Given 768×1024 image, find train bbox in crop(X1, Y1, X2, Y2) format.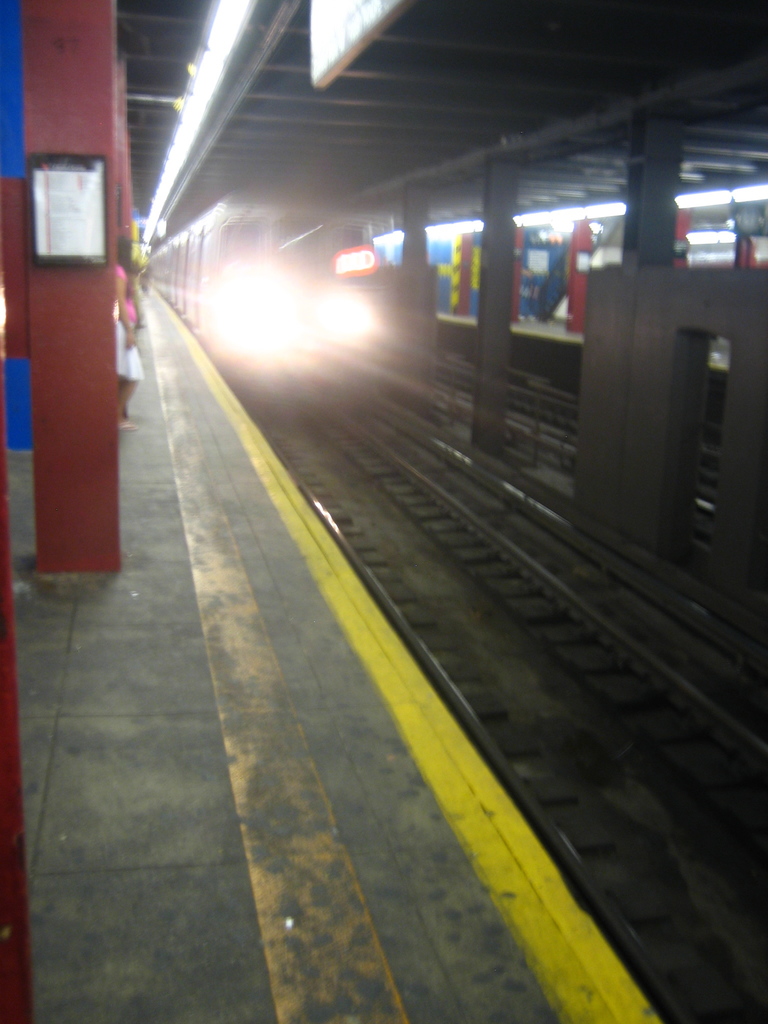
crop(138, 180, 415, 404).
